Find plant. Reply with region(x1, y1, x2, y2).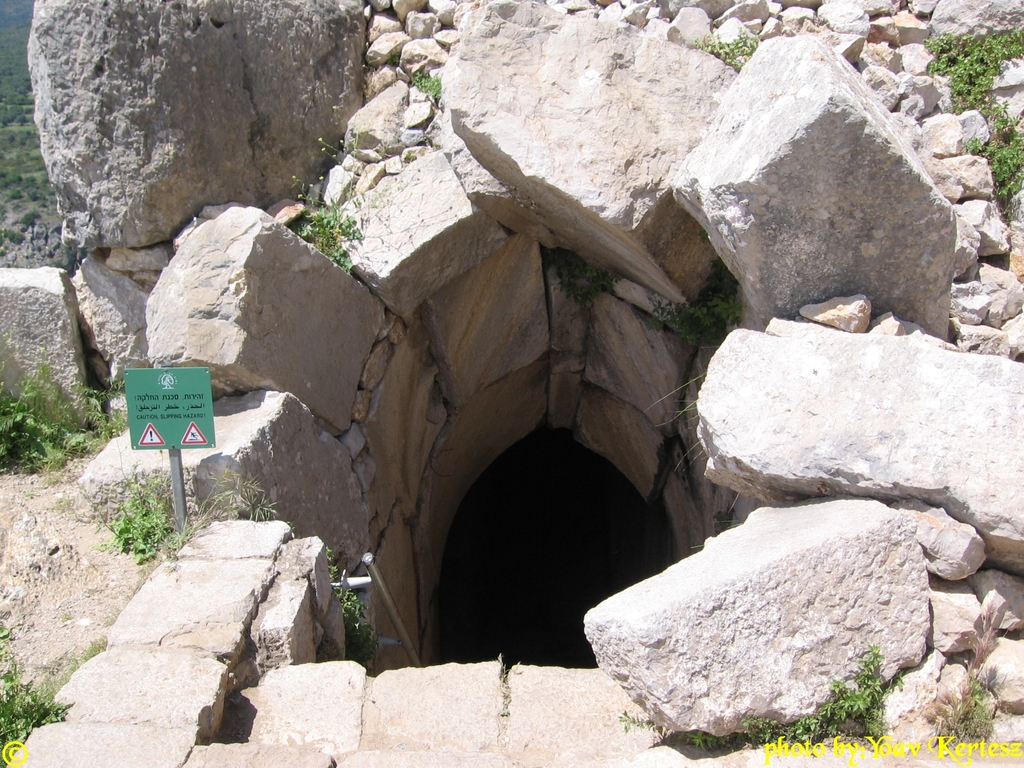
region(191, 445, 285, 534).
